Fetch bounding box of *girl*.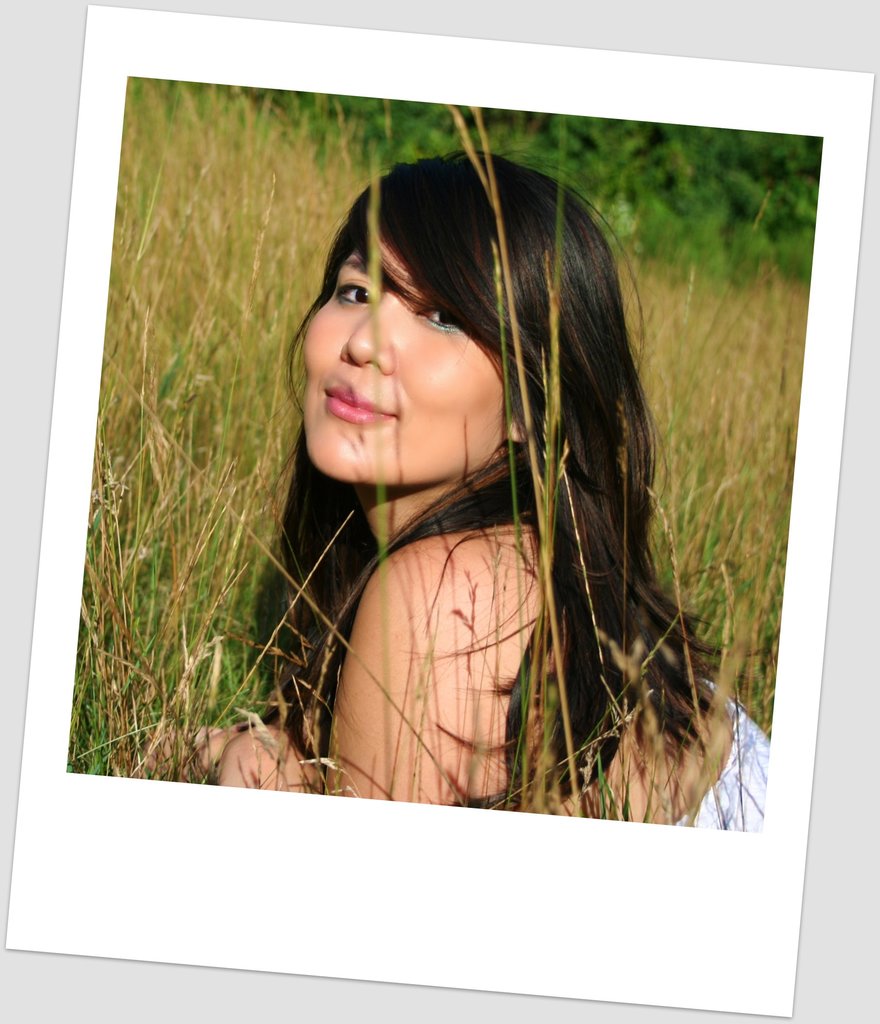
Bbox: 188 151 773 836.
